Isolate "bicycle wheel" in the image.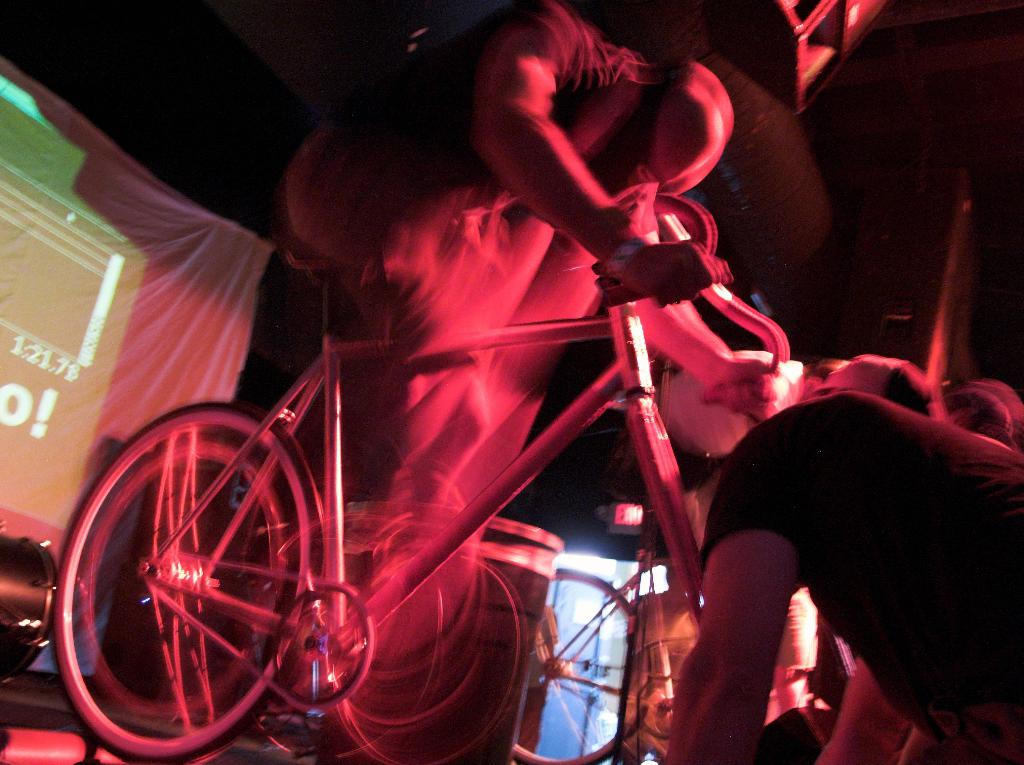
Isolated region: [60, 395, 347, 750].
